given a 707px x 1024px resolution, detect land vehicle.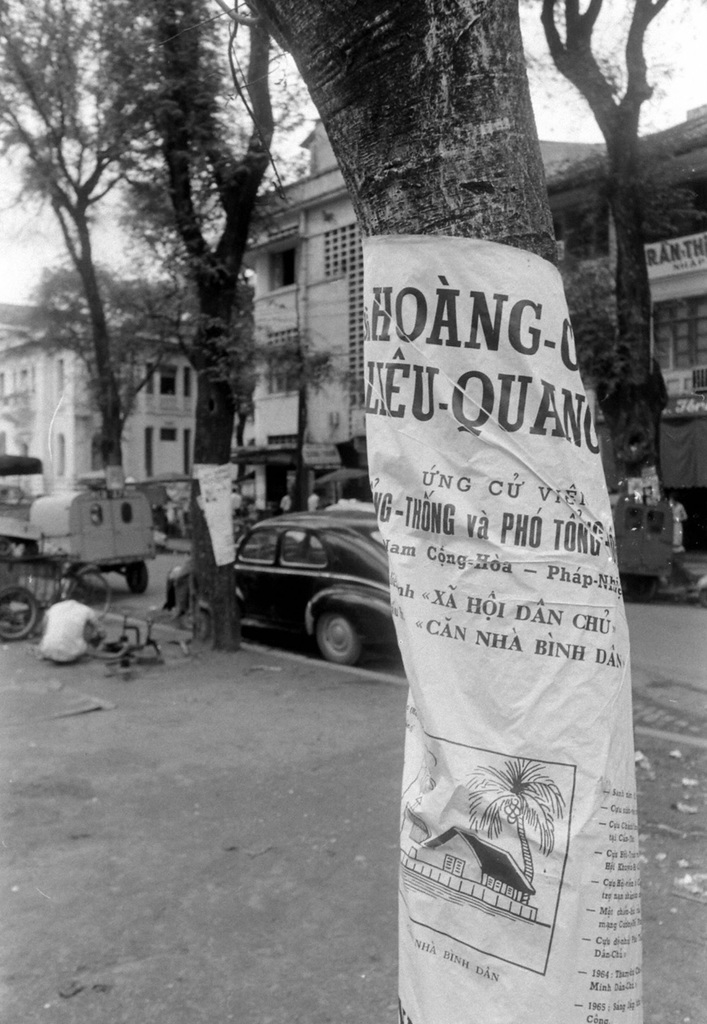
[x1=218, y1=502, x2=421, y2=675].
